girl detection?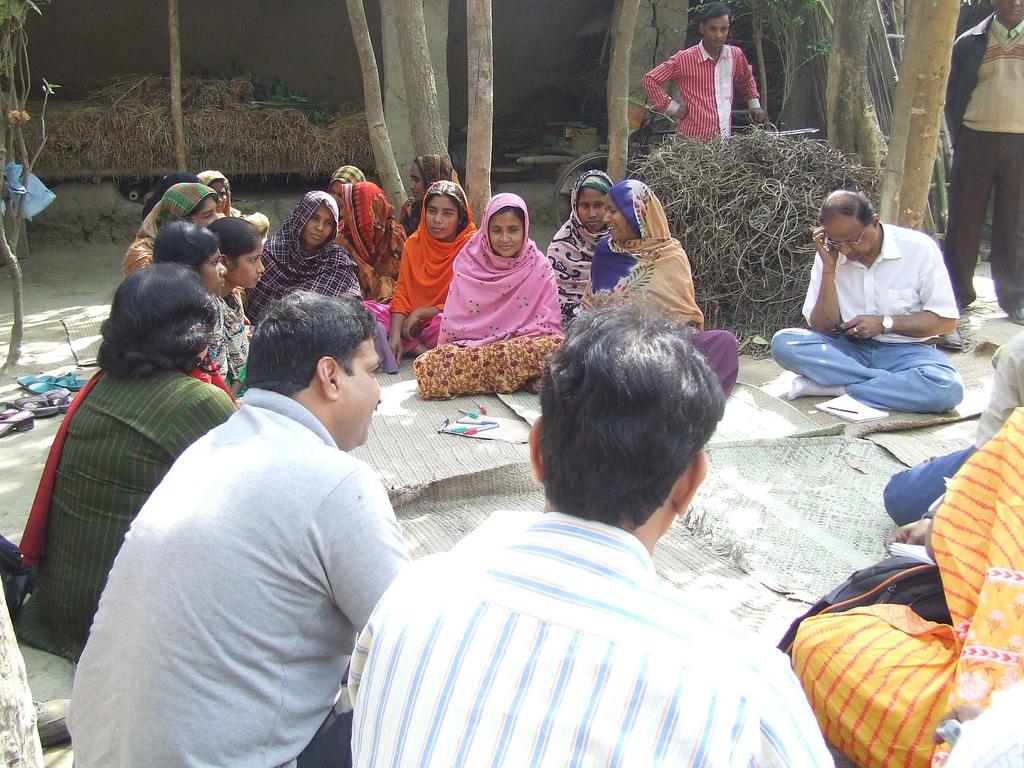
<bbox>186, 211, 275, 392</bbox>
